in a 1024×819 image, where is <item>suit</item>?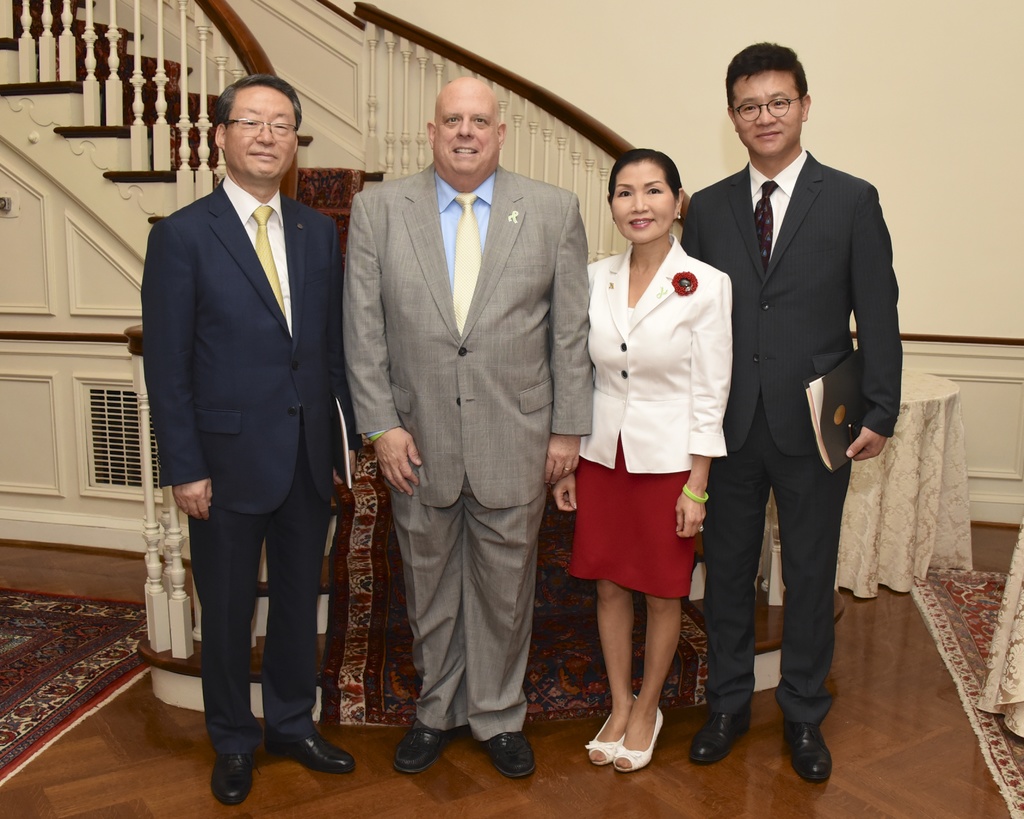
region(342, 160, 596, 736).
